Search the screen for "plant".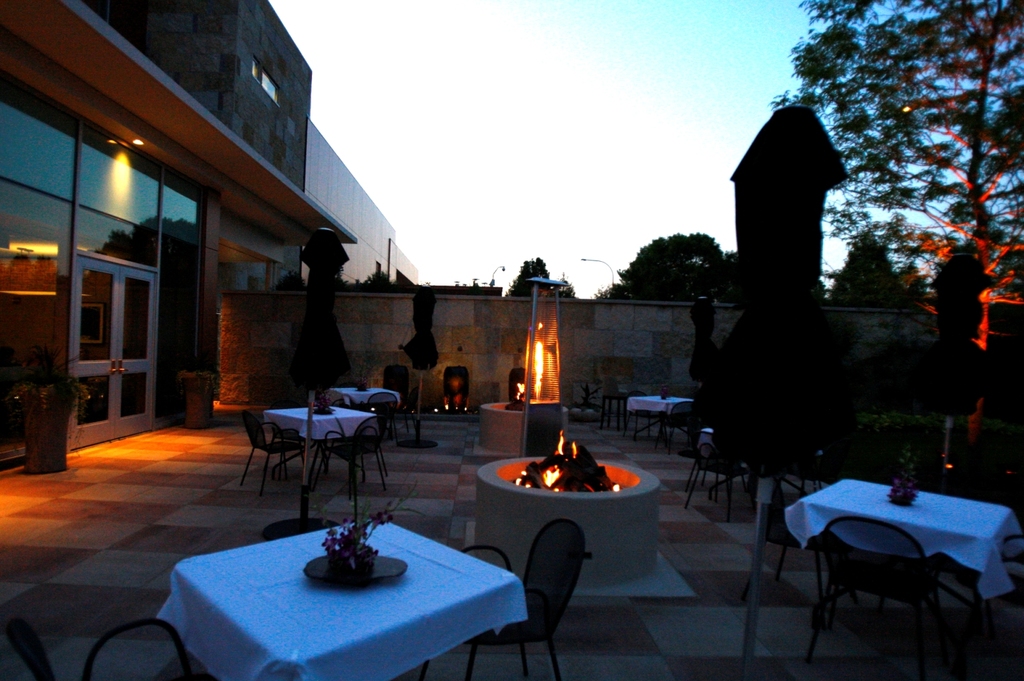
Found at bbox=(888, 447, 912, 516).
